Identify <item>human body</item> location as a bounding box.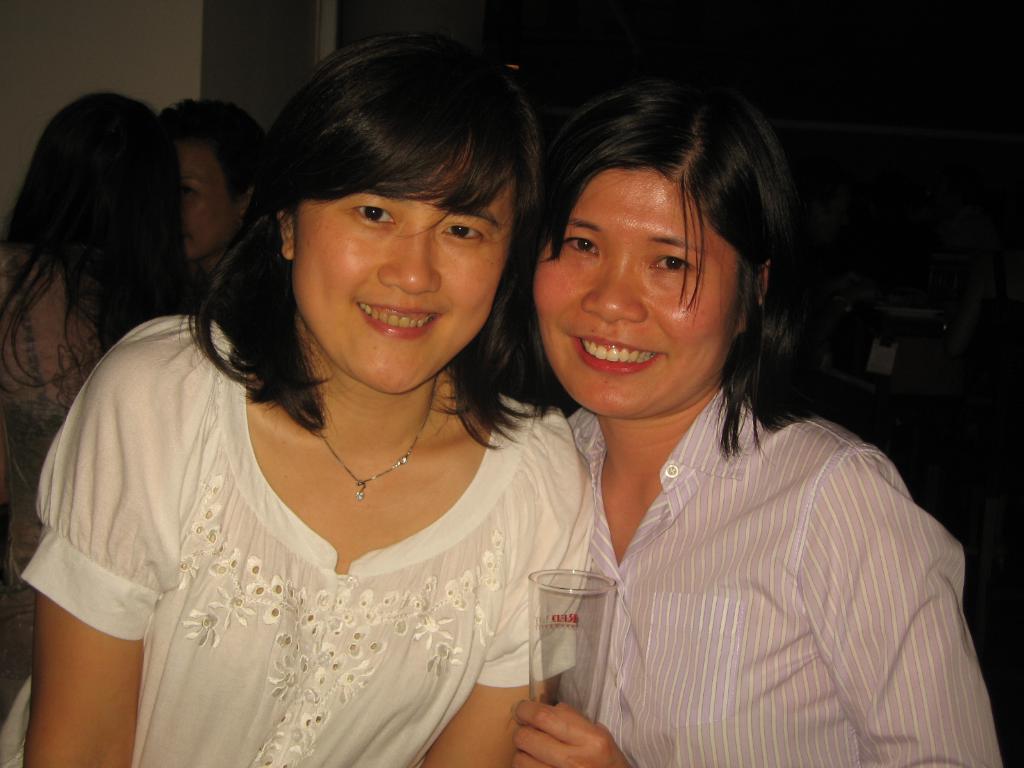
rect(0, 90, 198, 719).
